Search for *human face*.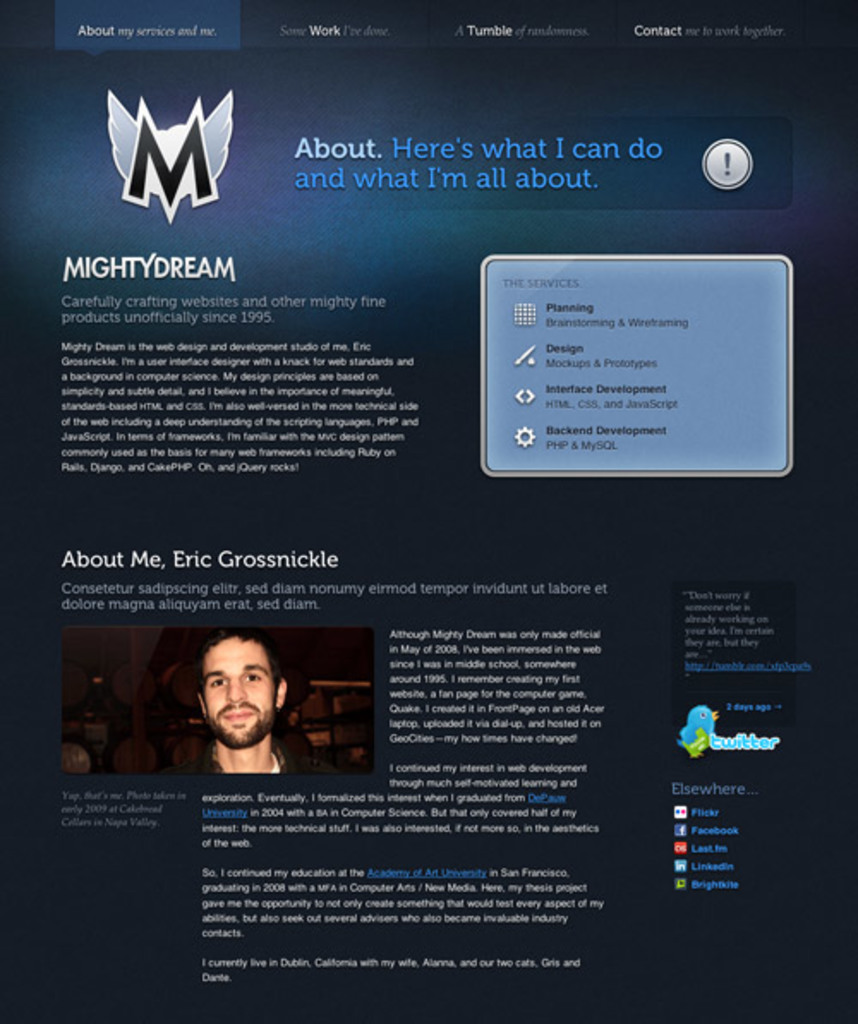
Found at rect(201, 638, 275, 744).
